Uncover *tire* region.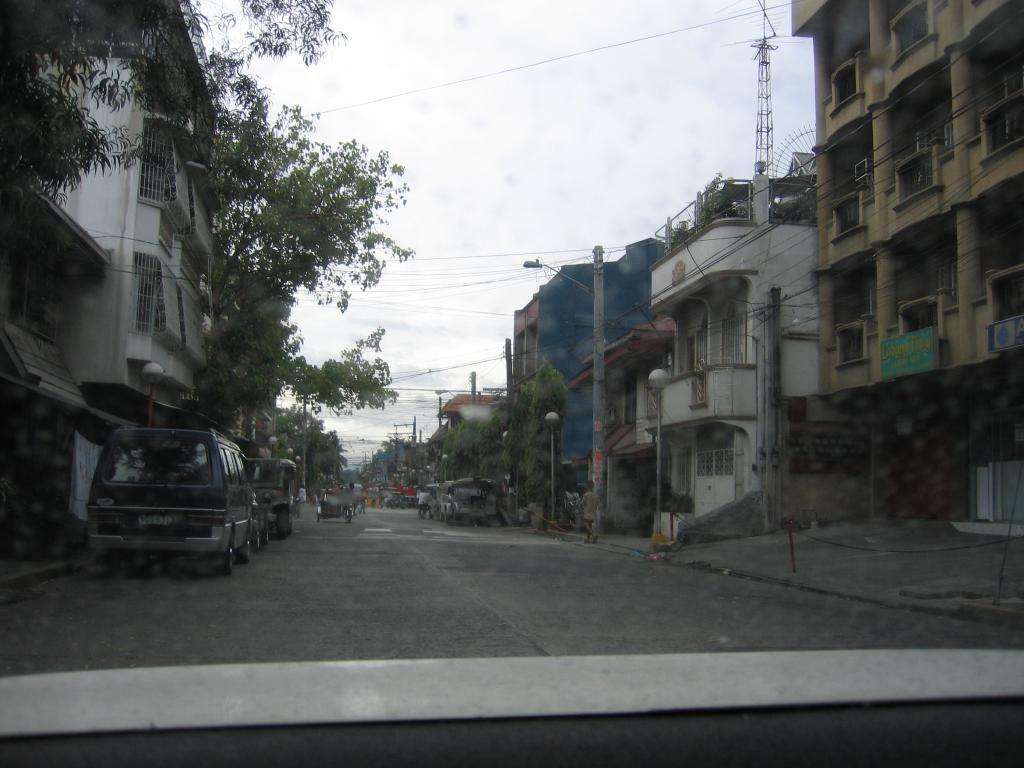
Uncovered: [x1=251, y1=522, x2=260, y2=551].
